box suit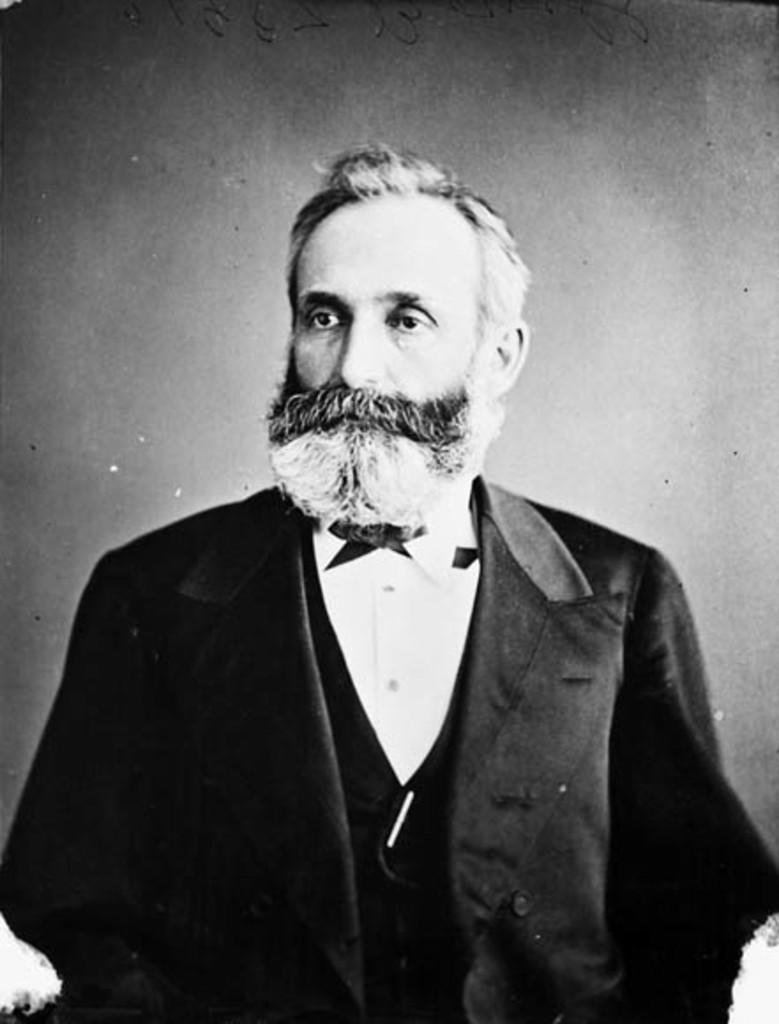
44,436,708,1005
